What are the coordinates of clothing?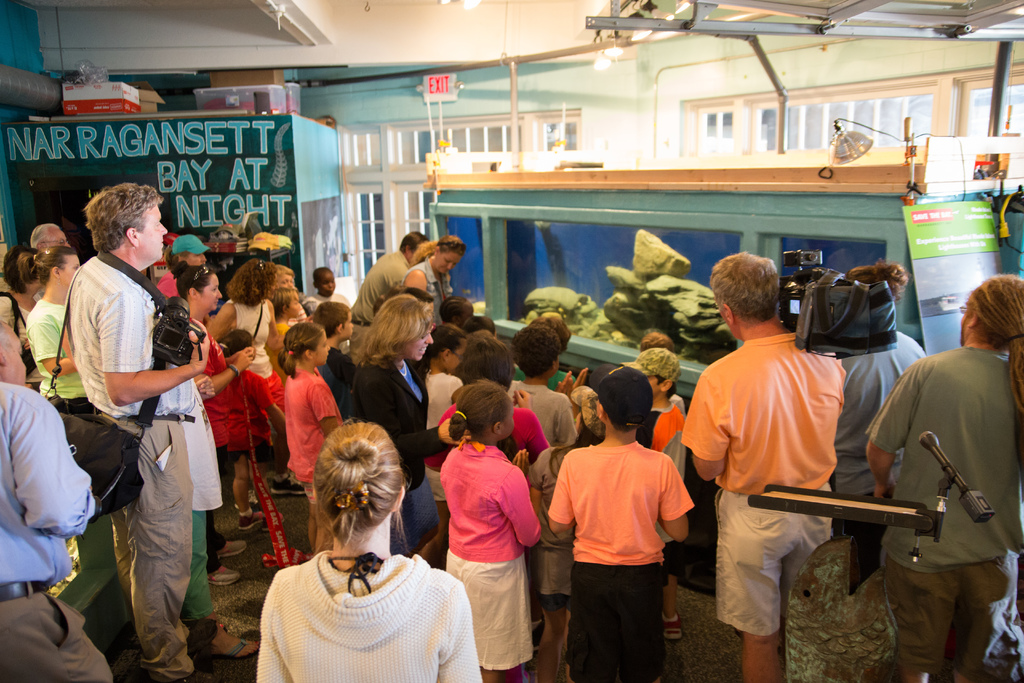
bbox(155, 265, 177, 302).
